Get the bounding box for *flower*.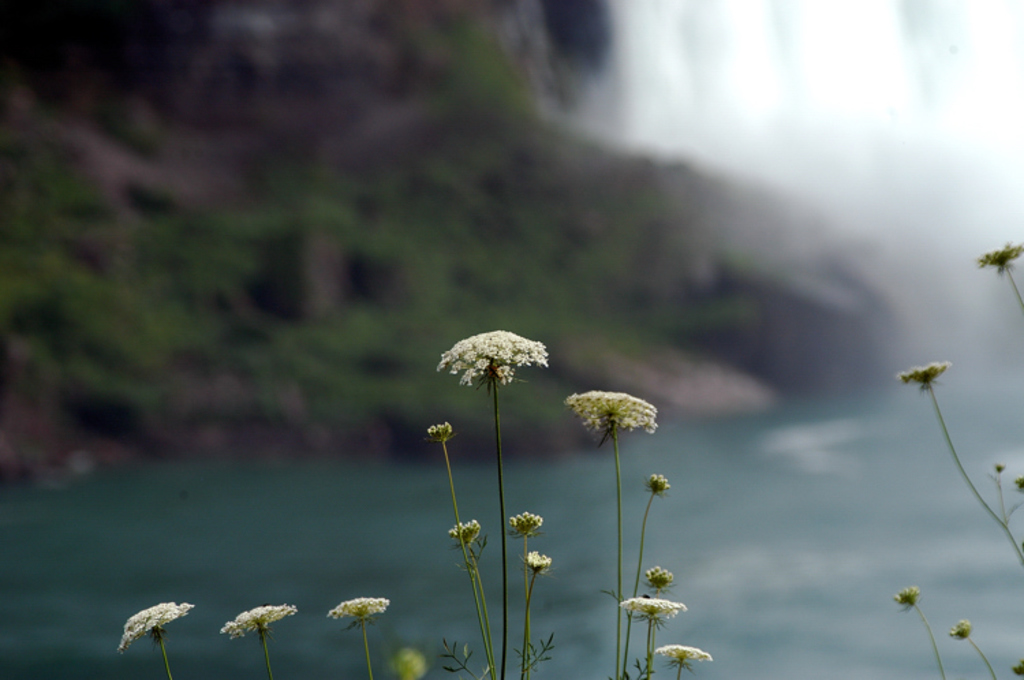
rect(901, 360, 950, 395).
